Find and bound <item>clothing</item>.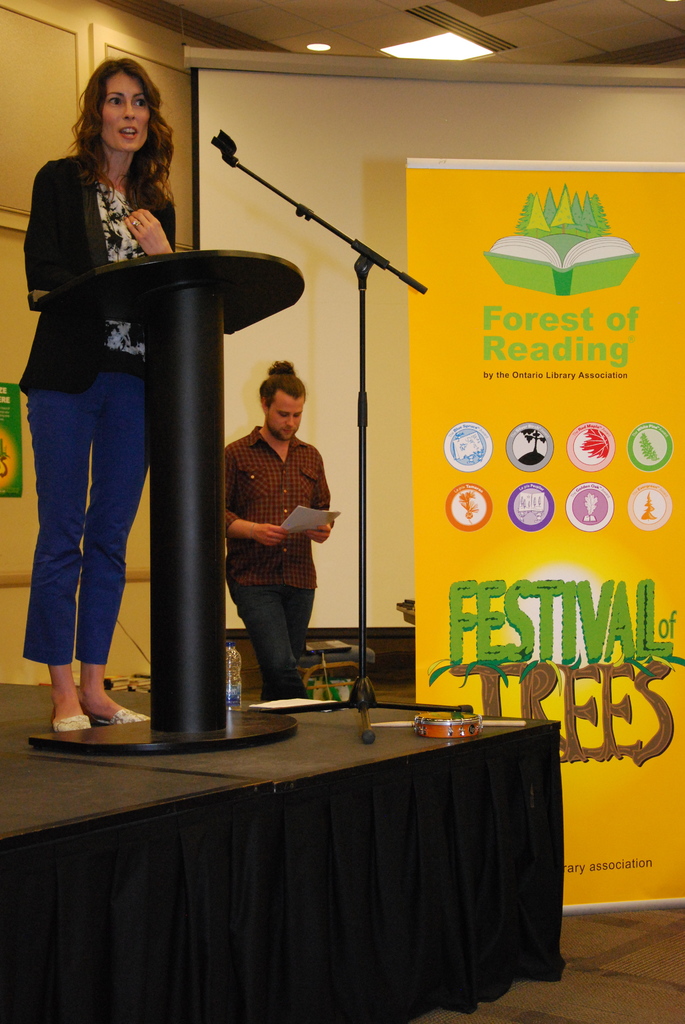
Bound: 19:145:181:666.
